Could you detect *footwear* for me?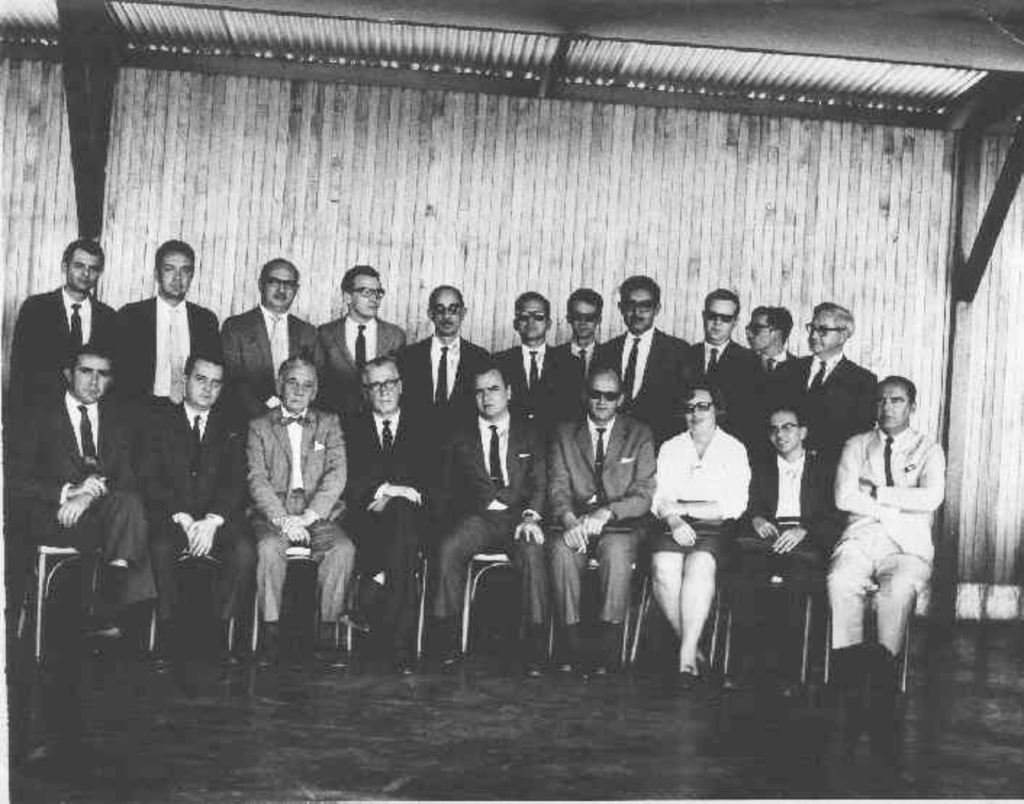
Detection result: bbox=[393, 650, 418, 678].
